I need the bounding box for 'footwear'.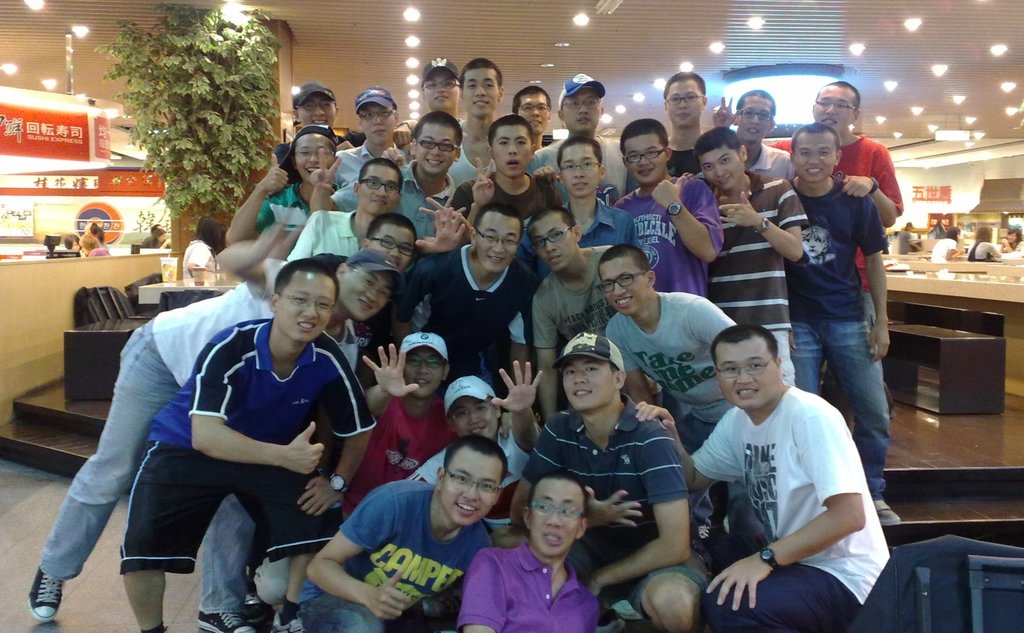
Here it is: Rect(241, 591, 266, 619).
